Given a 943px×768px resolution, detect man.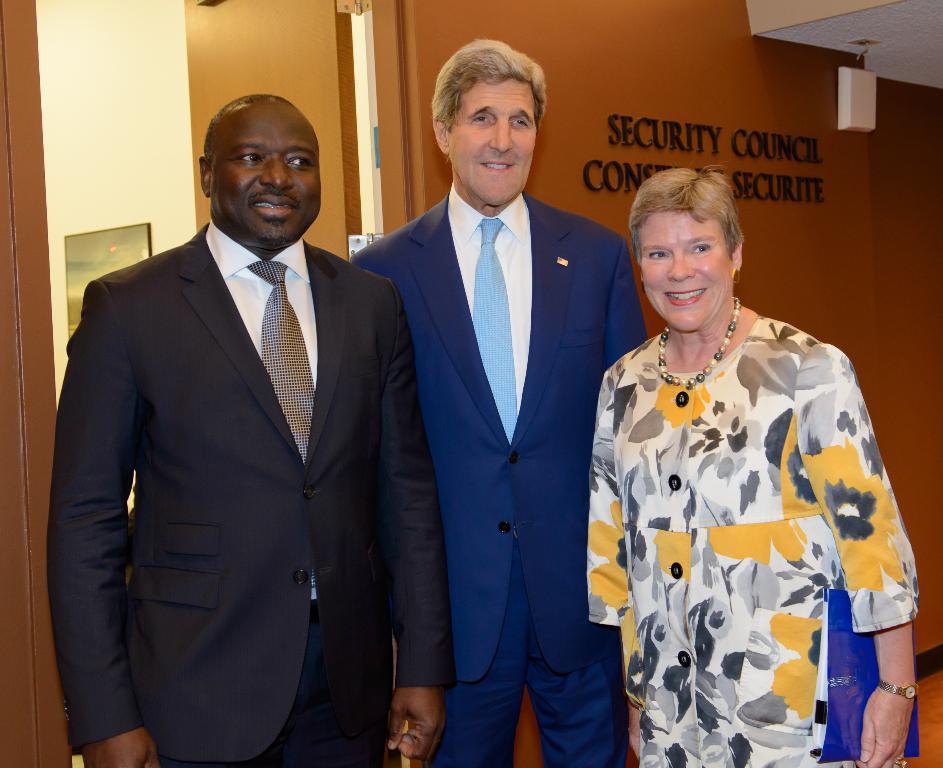
bbox=[341, 38, 670, 765].
